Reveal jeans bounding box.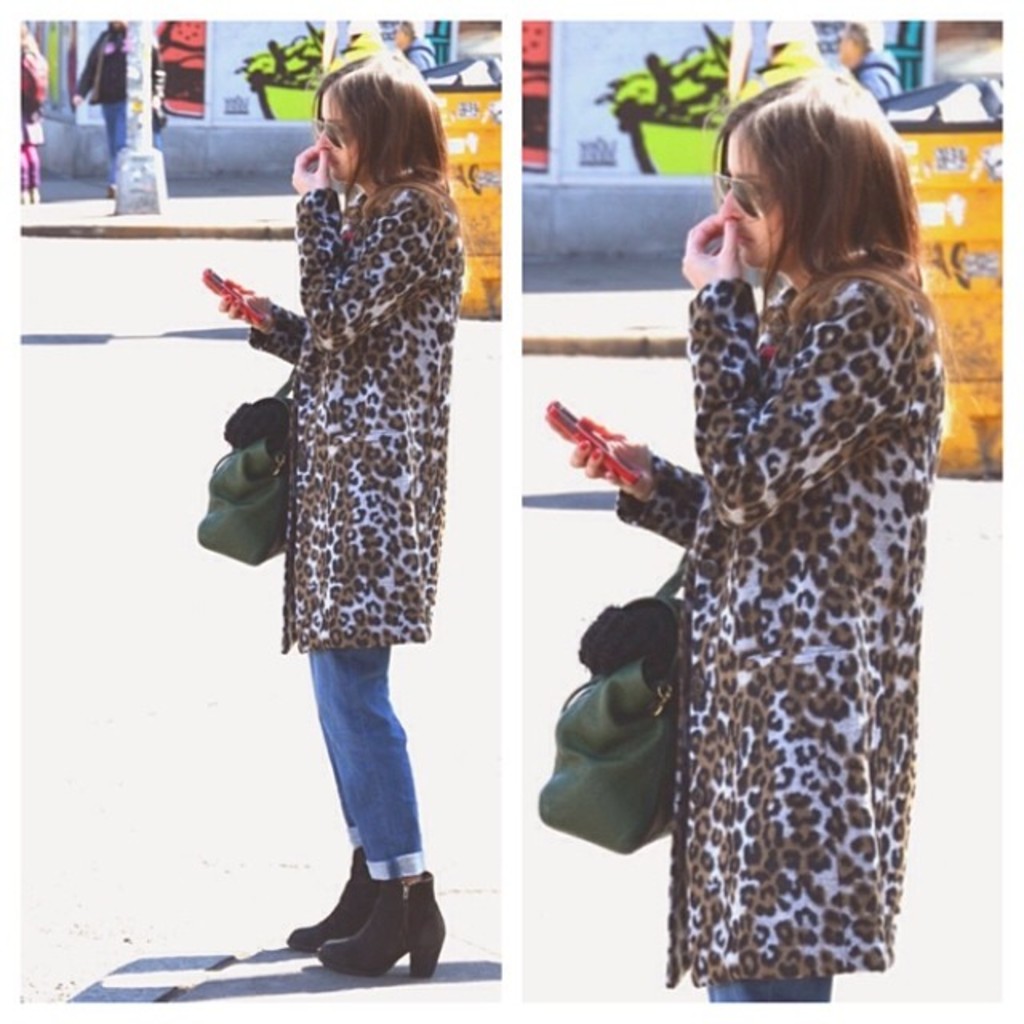
Revealed: pyautogui.locateOnScreen(266, 626, 448, 926).
